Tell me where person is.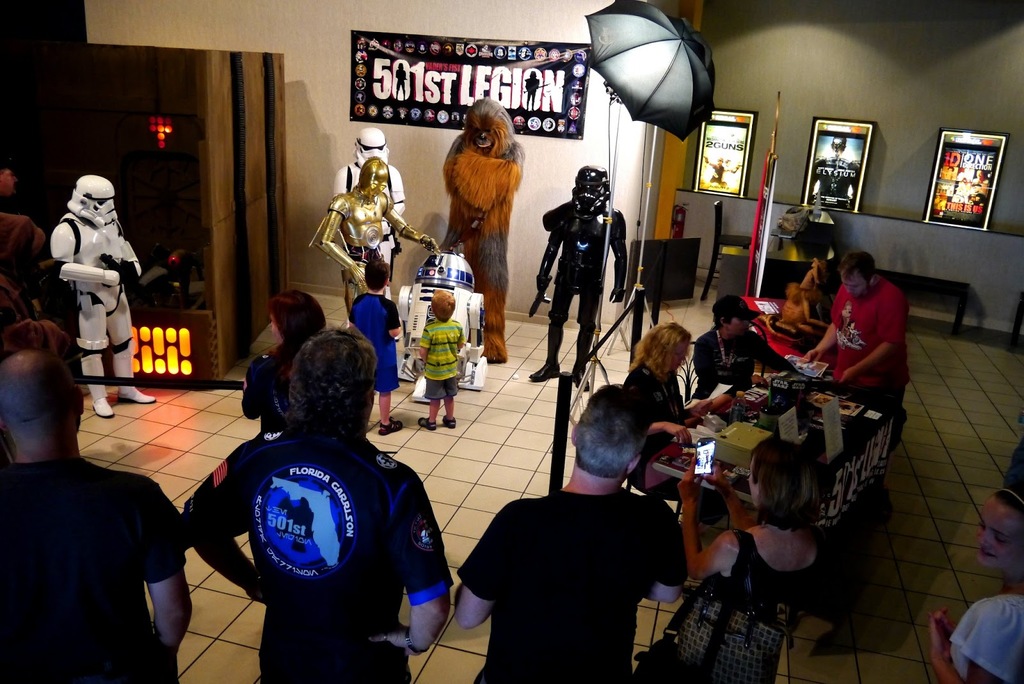
person is at 785, 280, 828, 343.
